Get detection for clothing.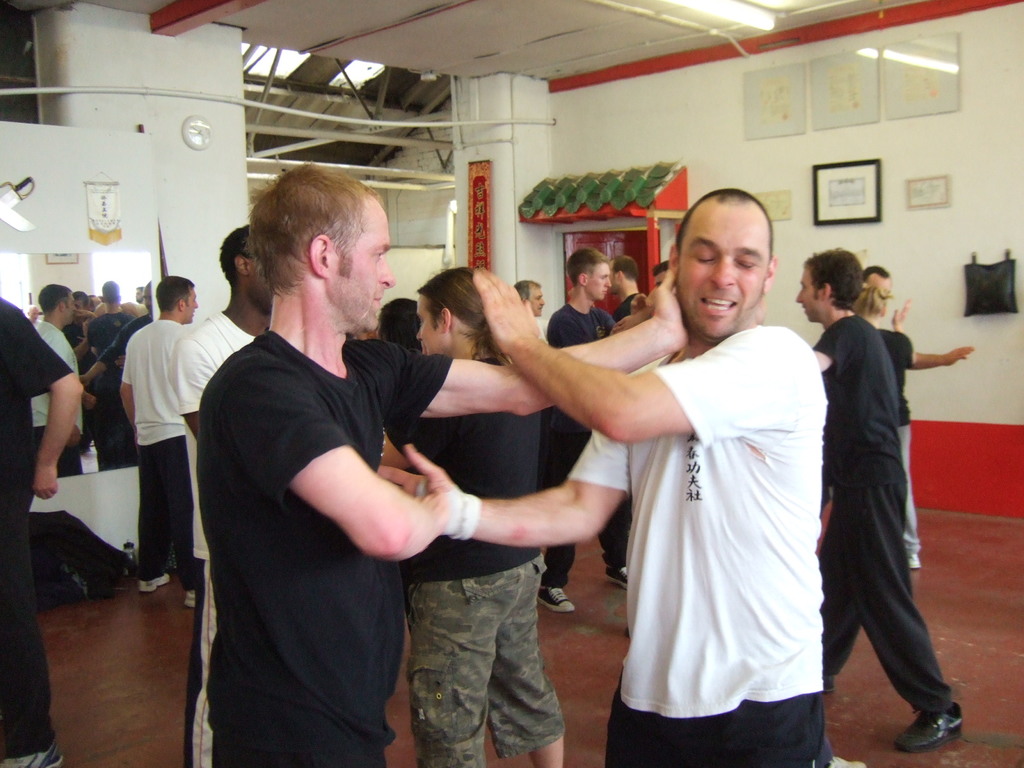
Detection: locate(187, 323, 454, 767).
